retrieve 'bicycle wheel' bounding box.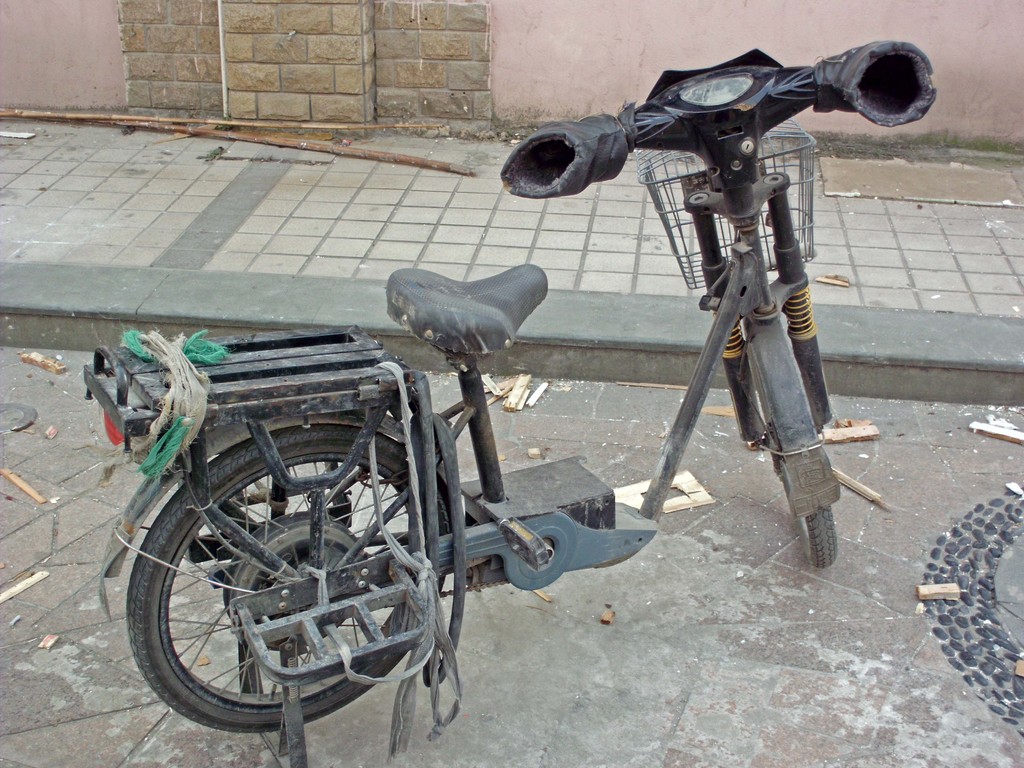
Bounding box: bbox(135, 410, 461, 738).
